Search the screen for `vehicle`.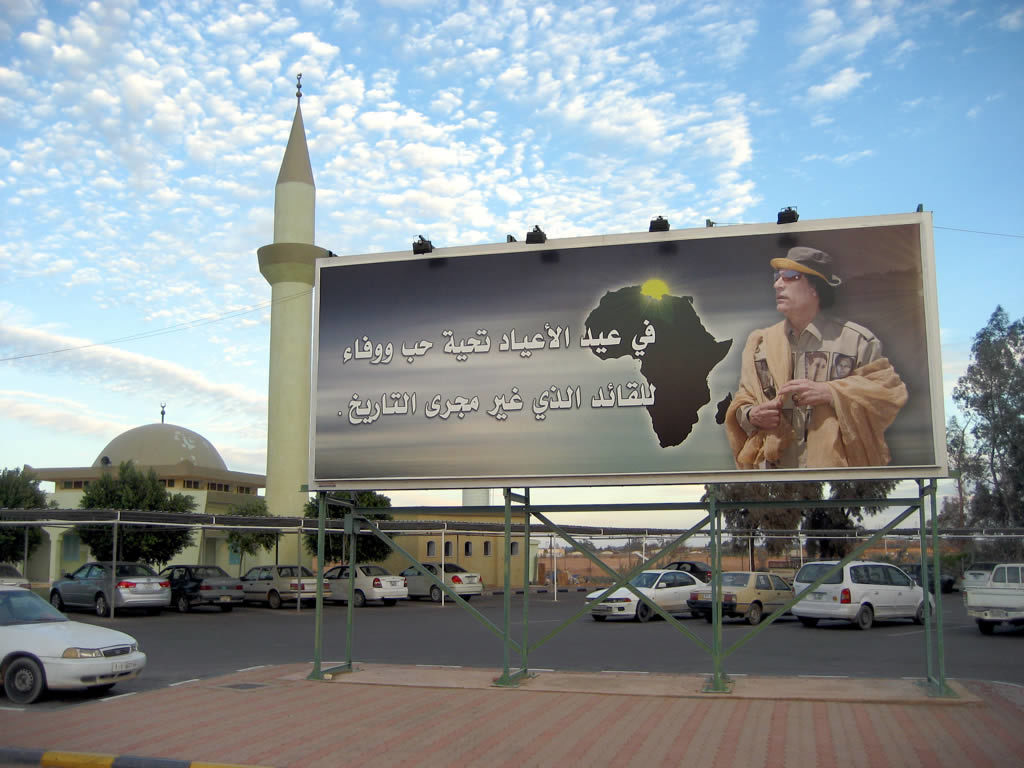
Found at [left=248, top=565, right=326, bottom=604].
